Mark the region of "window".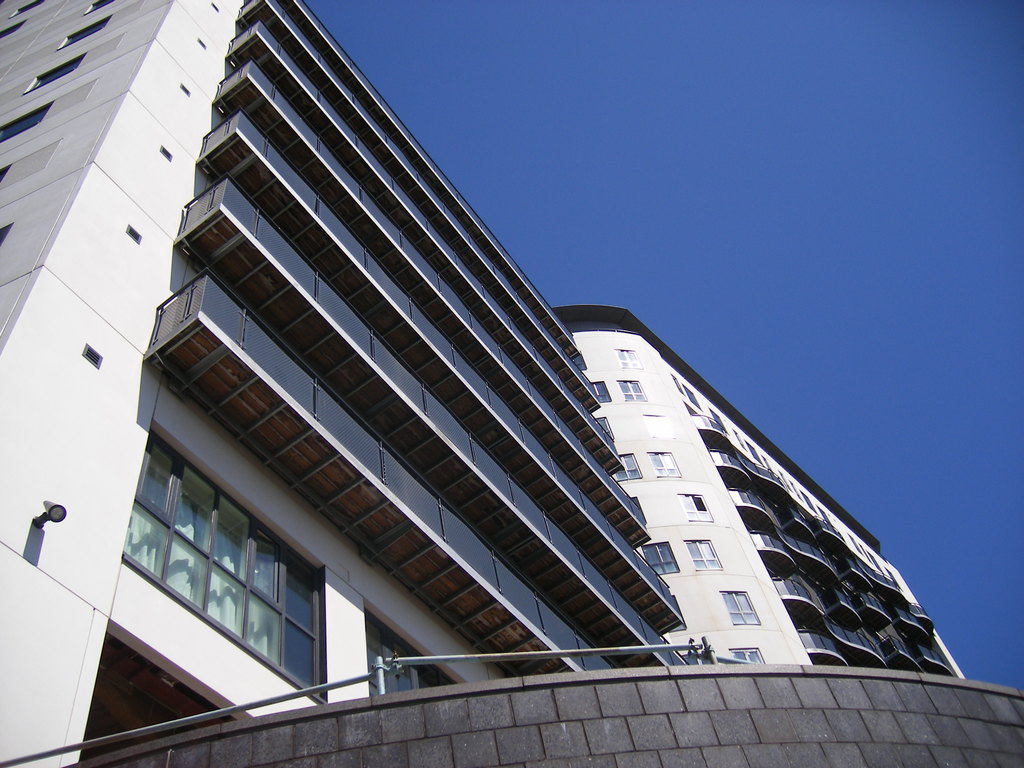
Region: (593, 415, 613, 435).
